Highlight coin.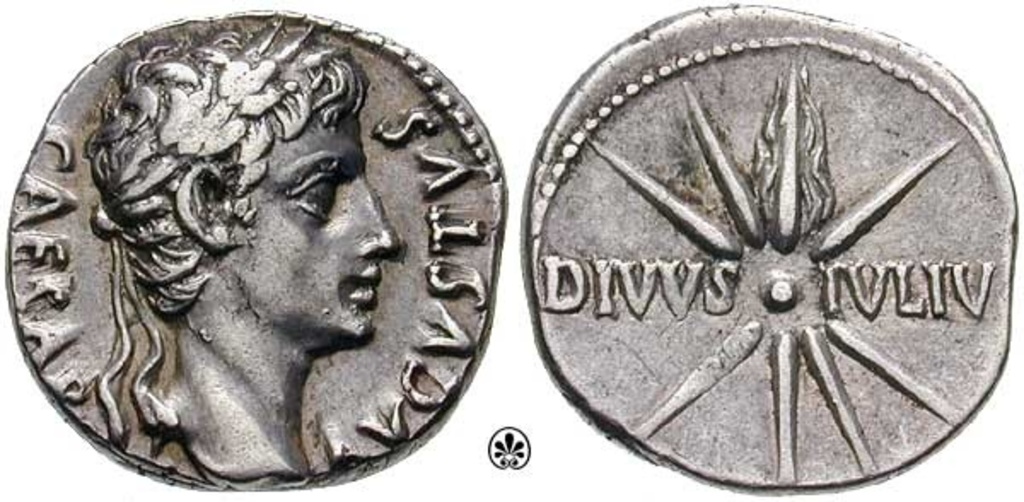
Highlighted region: rect(517, 3, 1019, 497).
